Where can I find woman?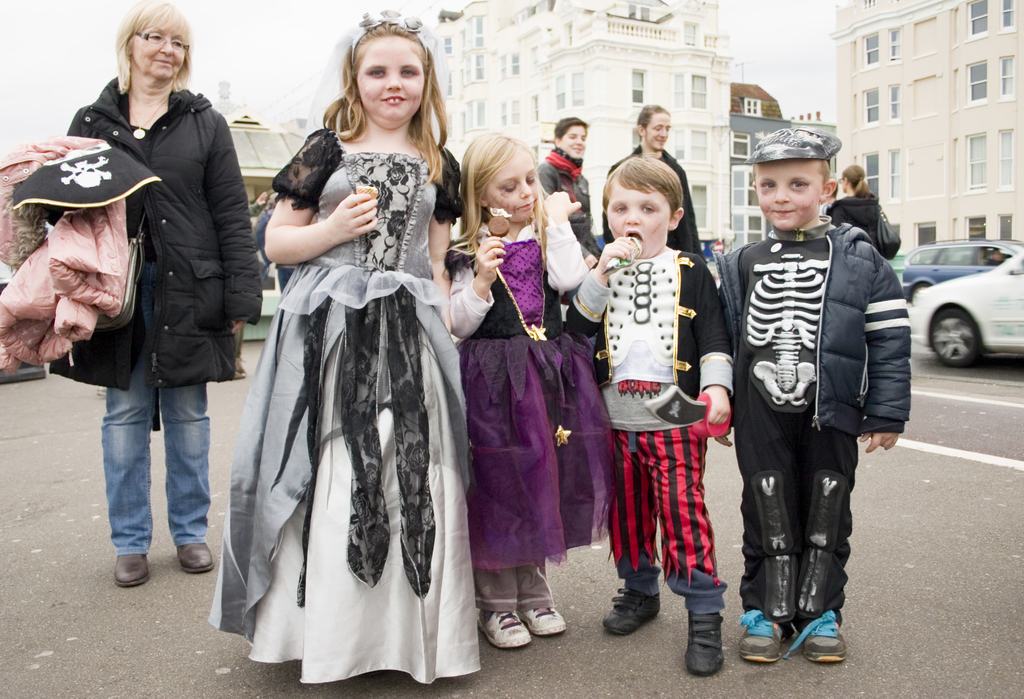
You can find it at left=62, top=0, right=260, bottom=589.
